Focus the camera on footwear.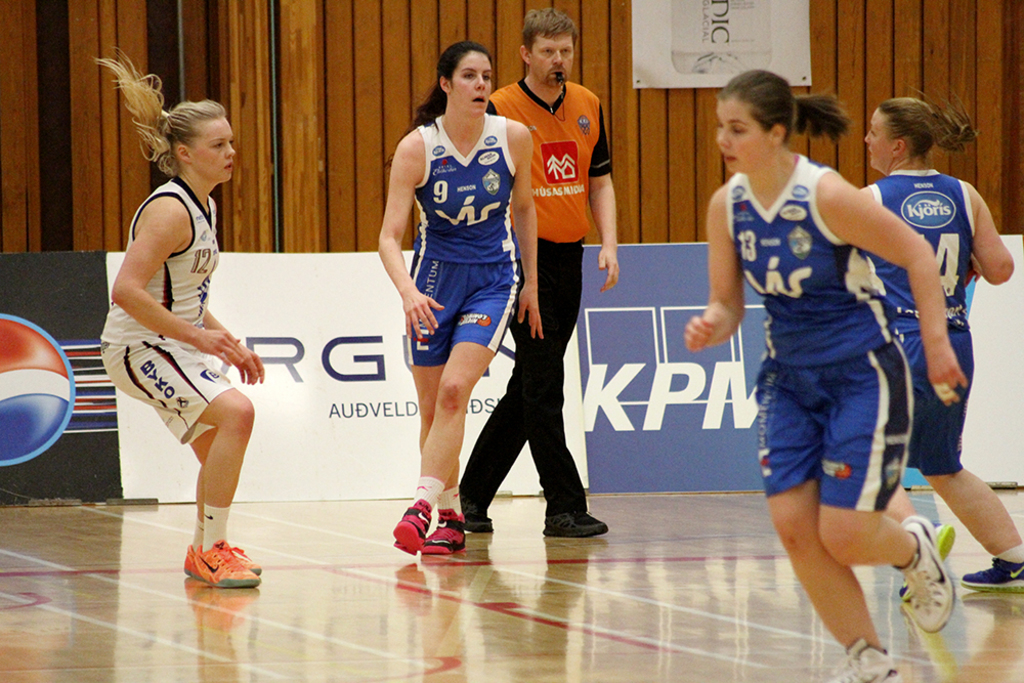
Focus region: x1=182, y1=536, x2=263, y2=583.
